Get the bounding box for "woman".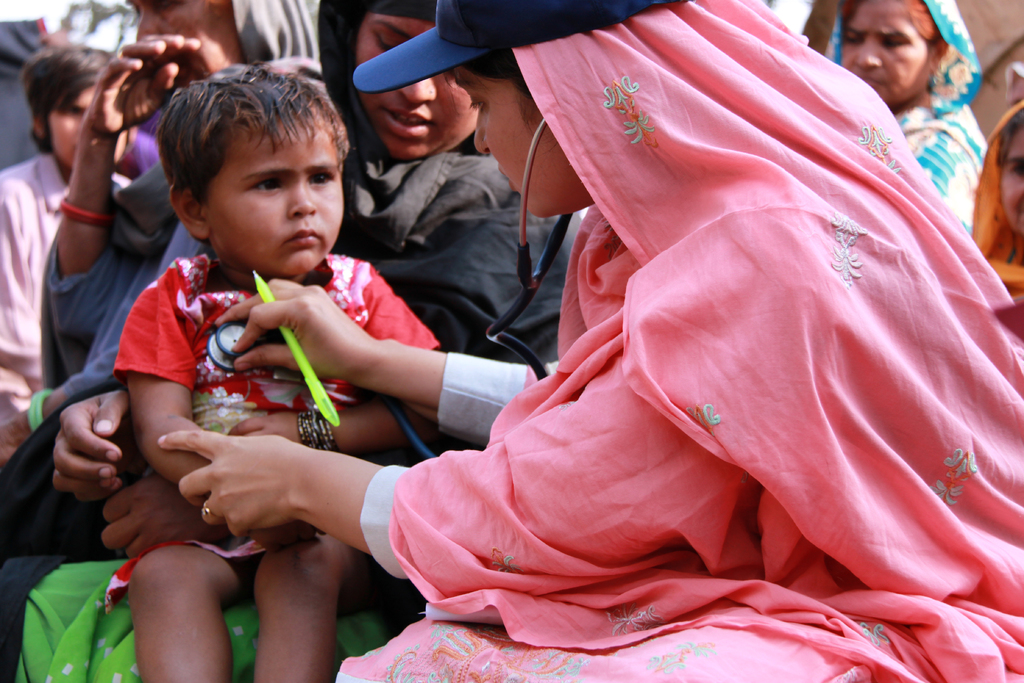
BBox(152, 0, 1023, 682).
